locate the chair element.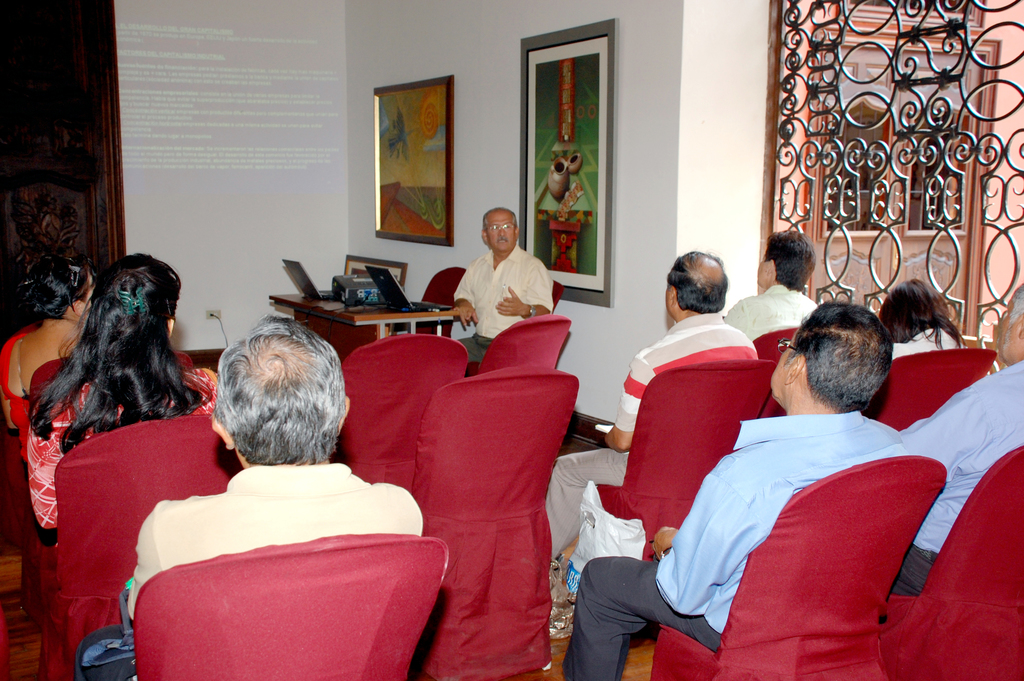
Element bbox: <box>661,454,948,680</box>.
